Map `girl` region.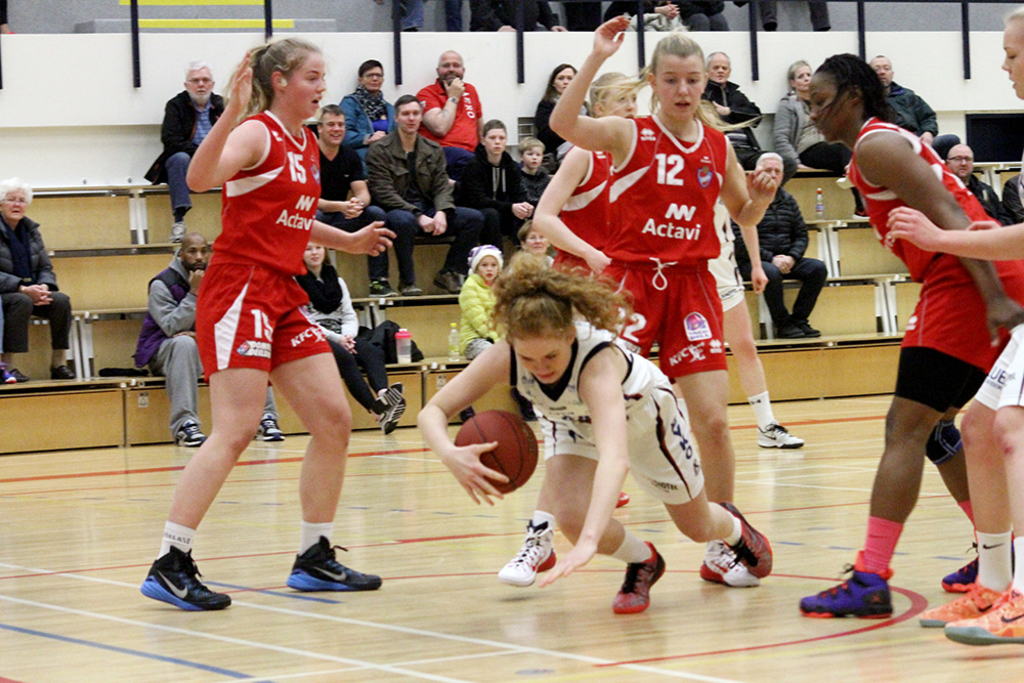
Mapped to region(142, 36, 397, 611).
